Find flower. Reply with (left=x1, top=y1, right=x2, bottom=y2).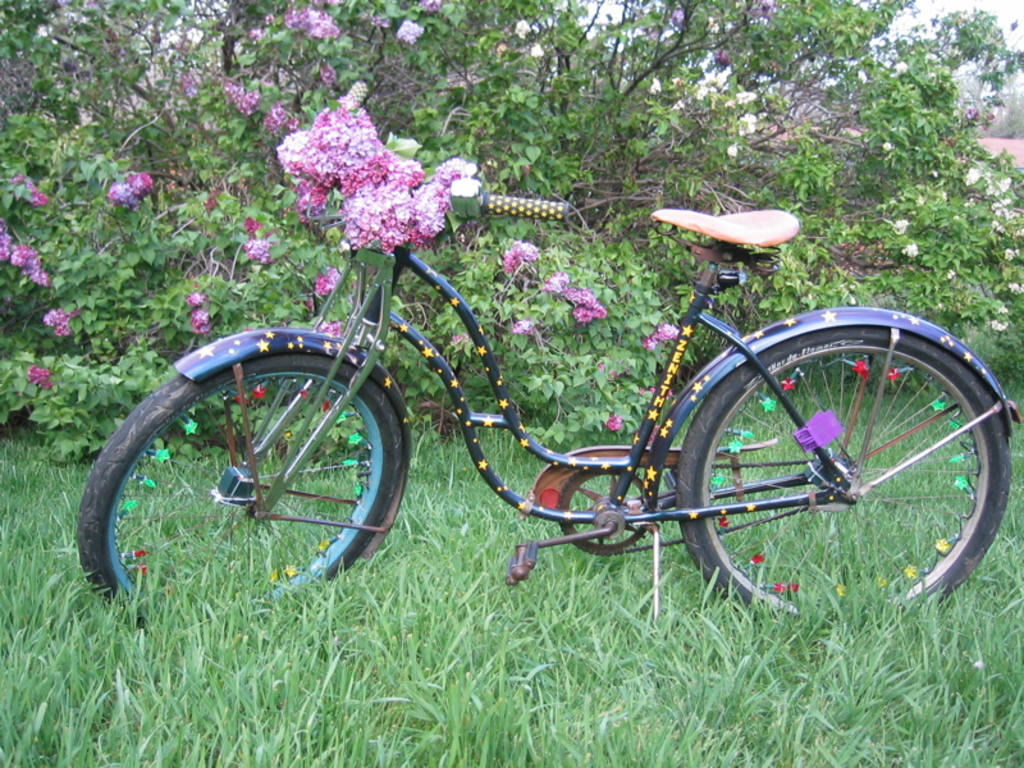
(left=529, top=42, right=539, bottom=59).
